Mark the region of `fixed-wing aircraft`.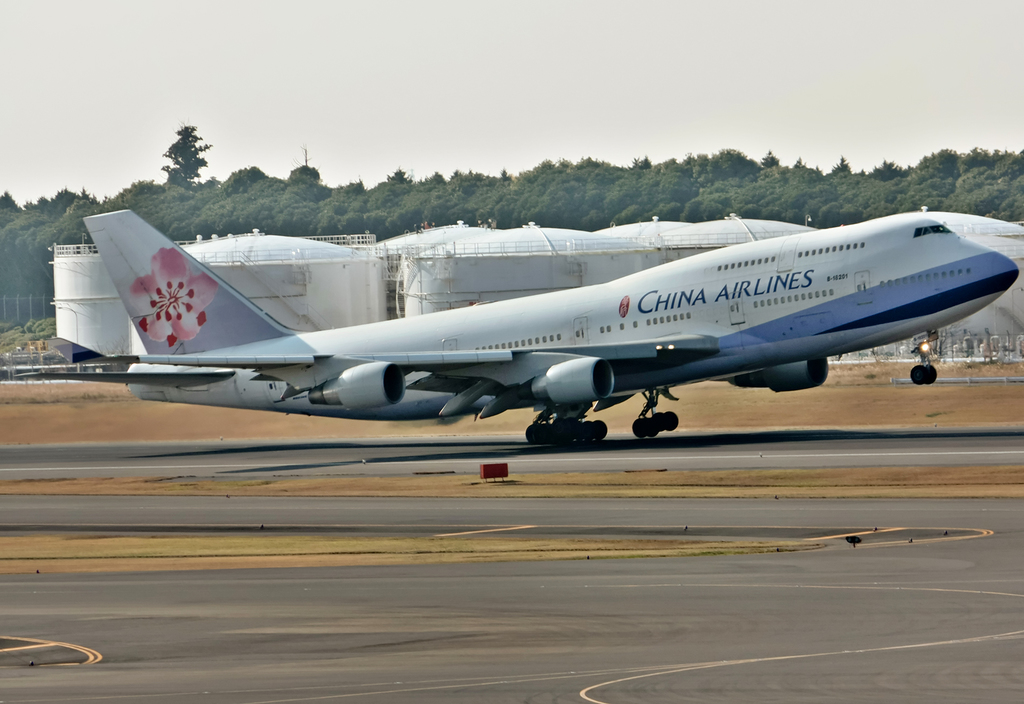
Region: 9 192 1023 450.
